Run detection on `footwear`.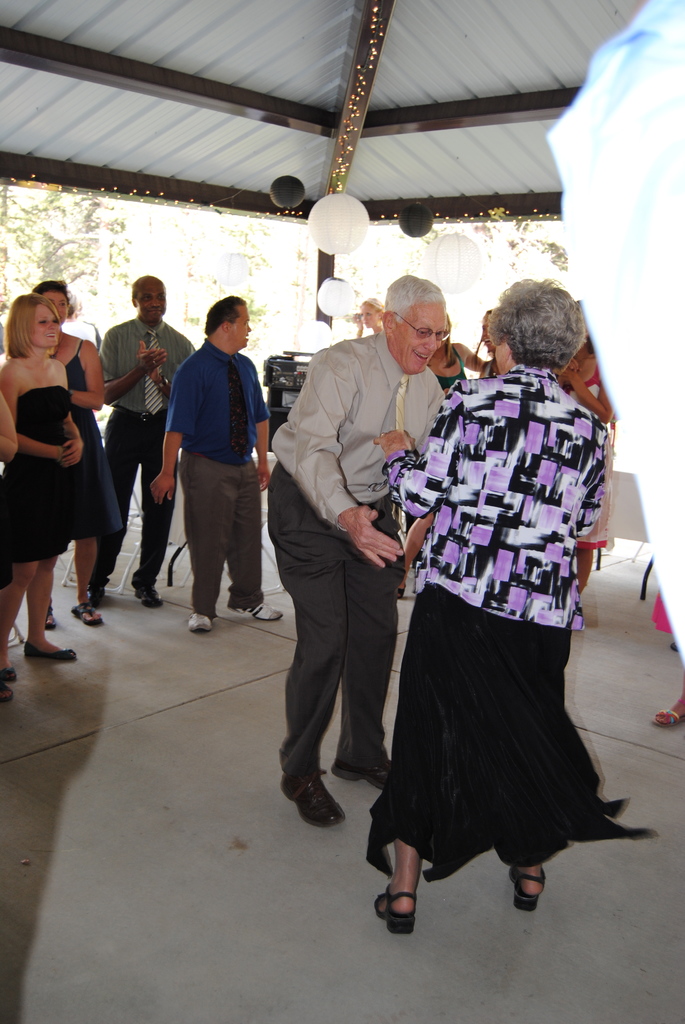
Result: box=[337, 751, 402, 793].
